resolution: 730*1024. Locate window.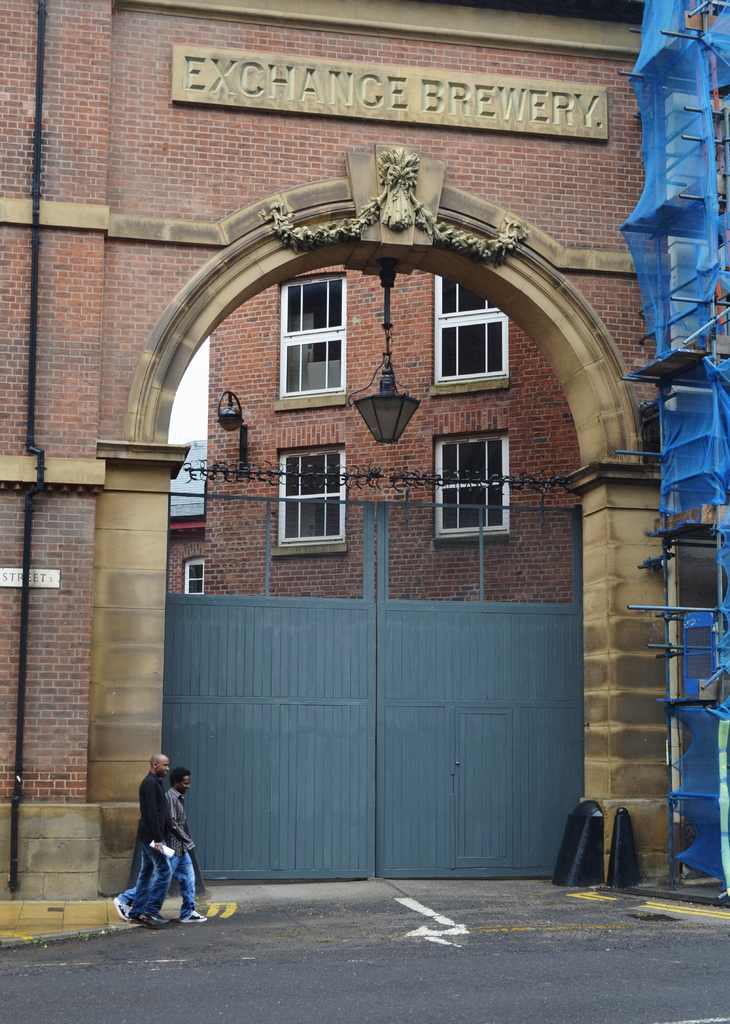
275:444:345:554.
